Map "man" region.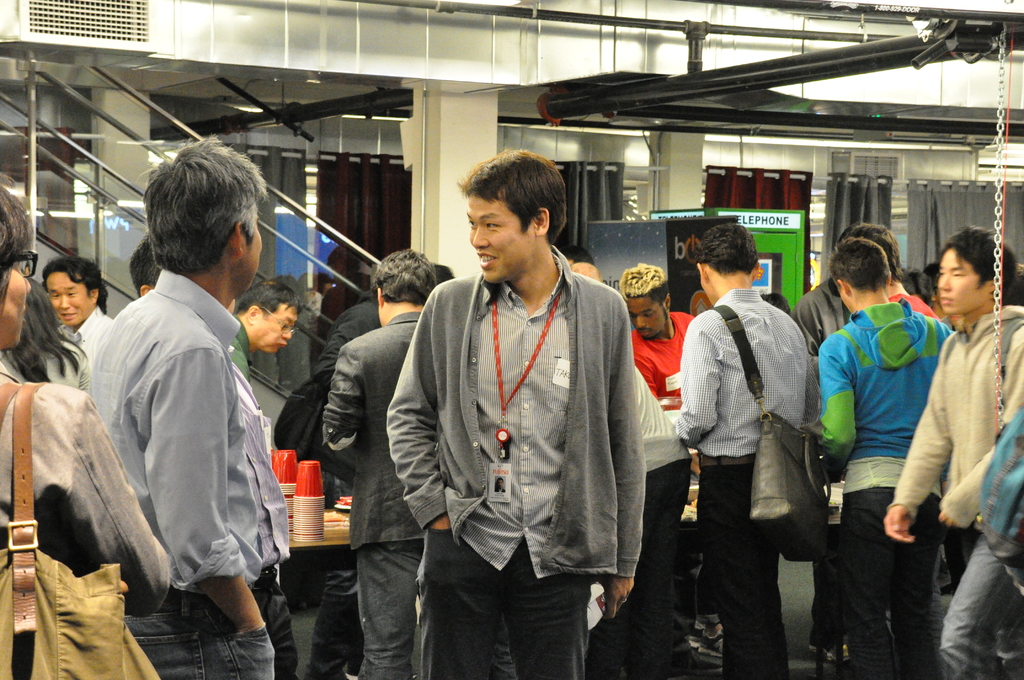
Mapped to {"left": 629, "top": 361, "right": 690, "bottom": 679}.
